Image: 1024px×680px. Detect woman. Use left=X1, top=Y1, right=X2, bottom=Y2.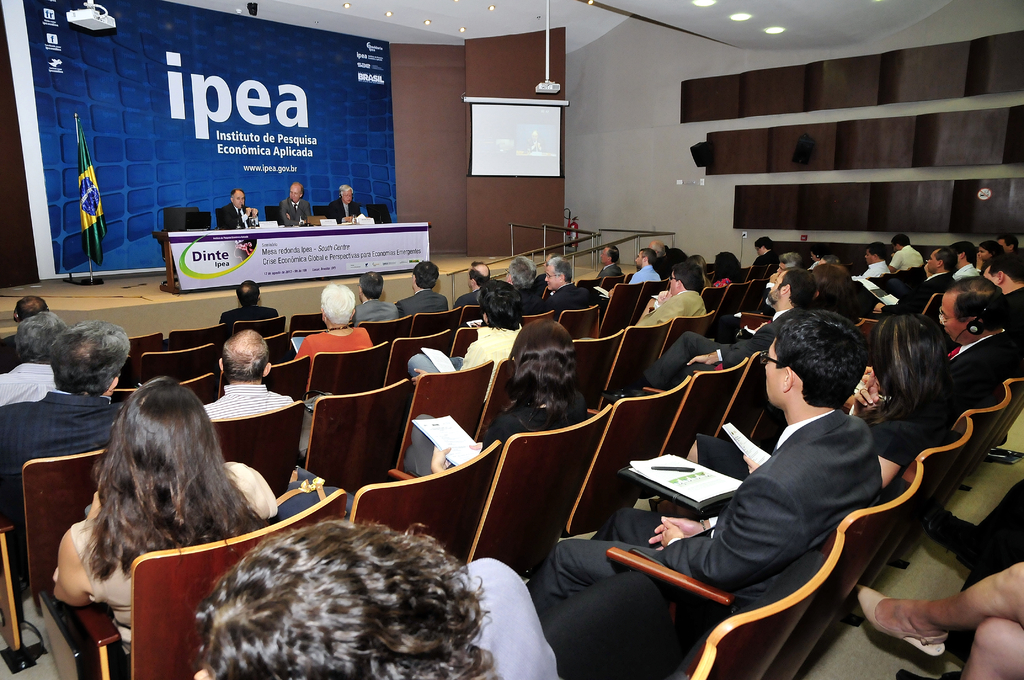
left=291, top=287, right=364, bottom=392.
